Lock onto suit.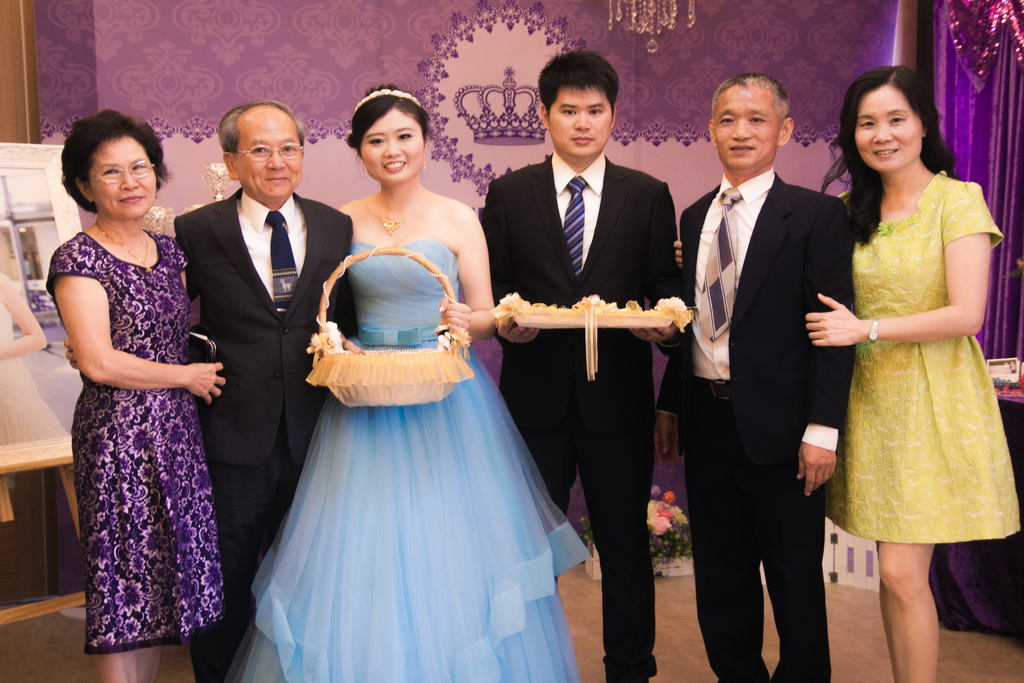
Locked: pyautogui.locateOnScreen(479, 153, 686, 682).
